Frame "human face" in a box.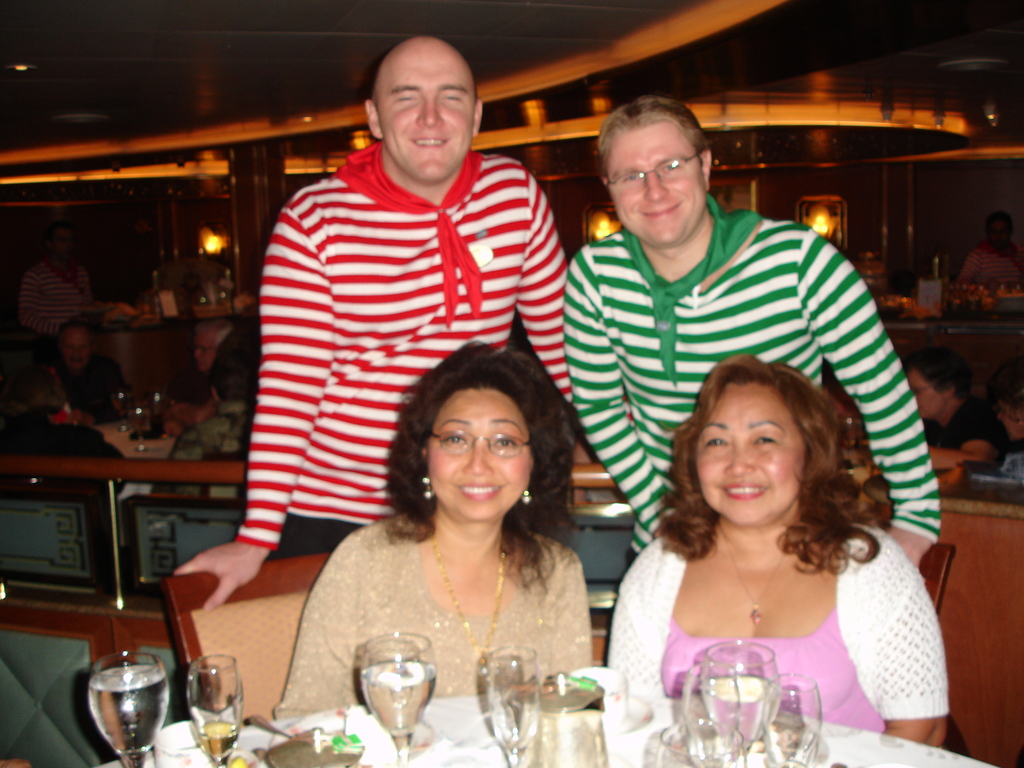
[left=377, top=43, right=467, bottom=186].
